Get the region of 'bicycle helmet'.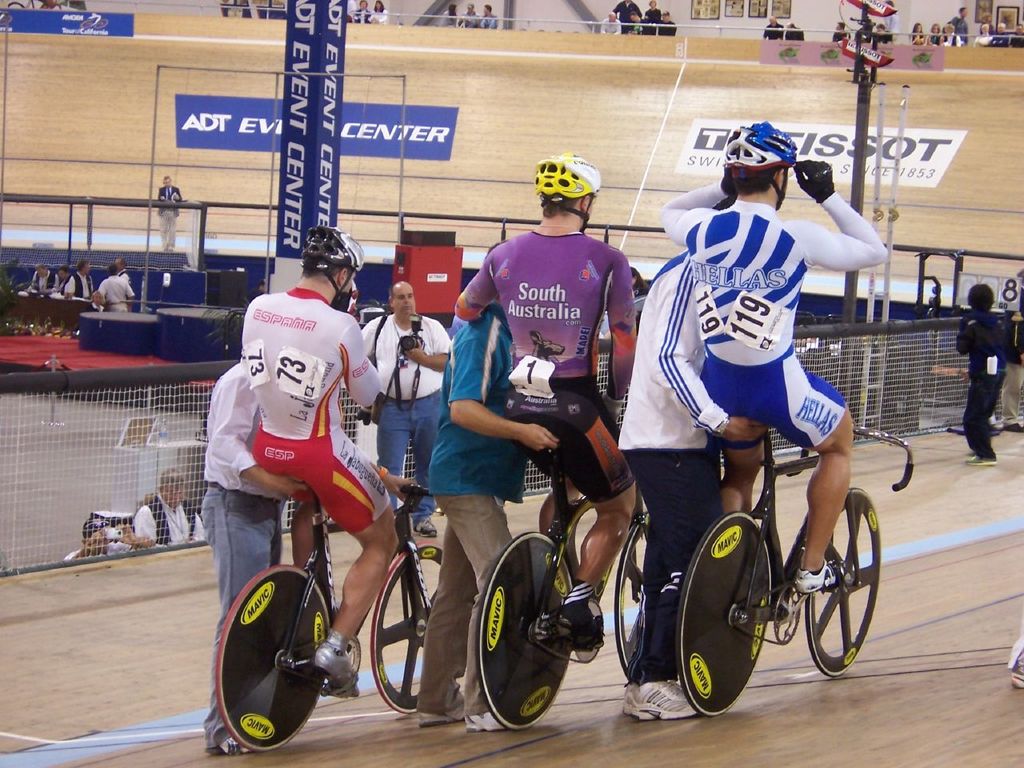
box=[726, 128, 799, 176].
